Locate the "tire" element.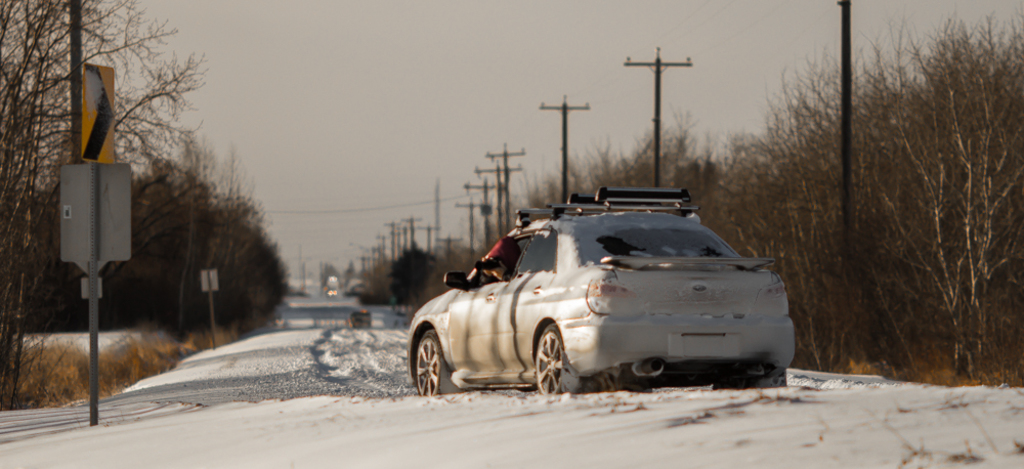
Element bbox: (709, 364, 788, 388).
